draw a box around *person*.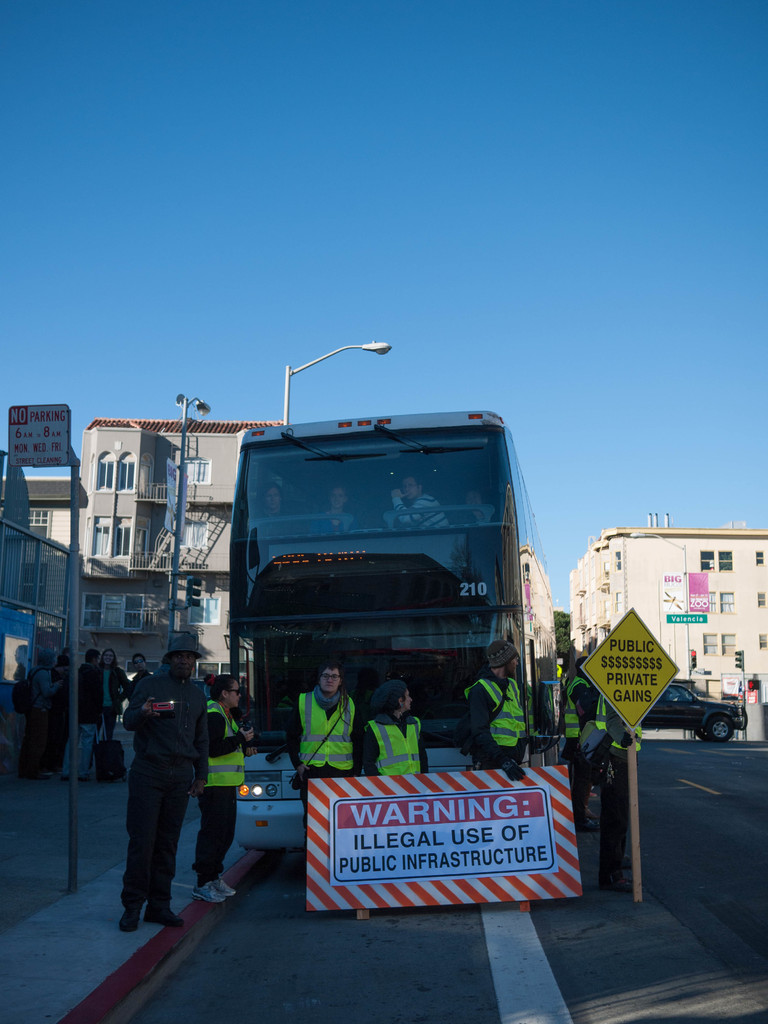
<bbox>253, 483, 295, 538</bbox>.
